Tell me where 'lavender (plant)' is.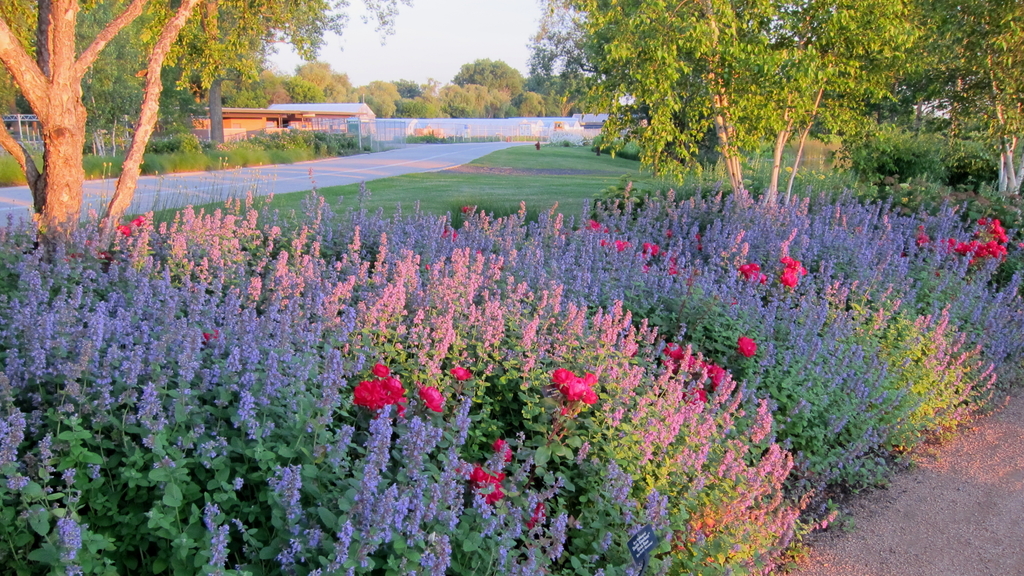
'lavender (plant)' is at BBox(36, 435, 53, 472).
